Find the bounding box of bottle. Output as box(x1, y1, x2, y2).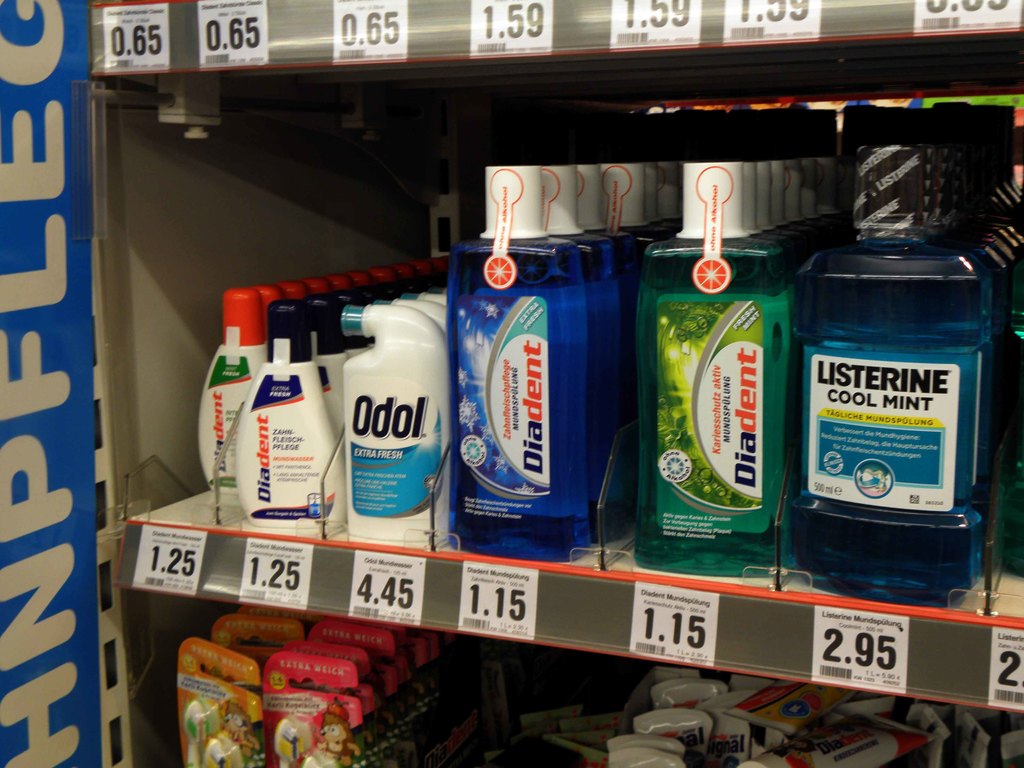
box(303, 271, 356, 303).
